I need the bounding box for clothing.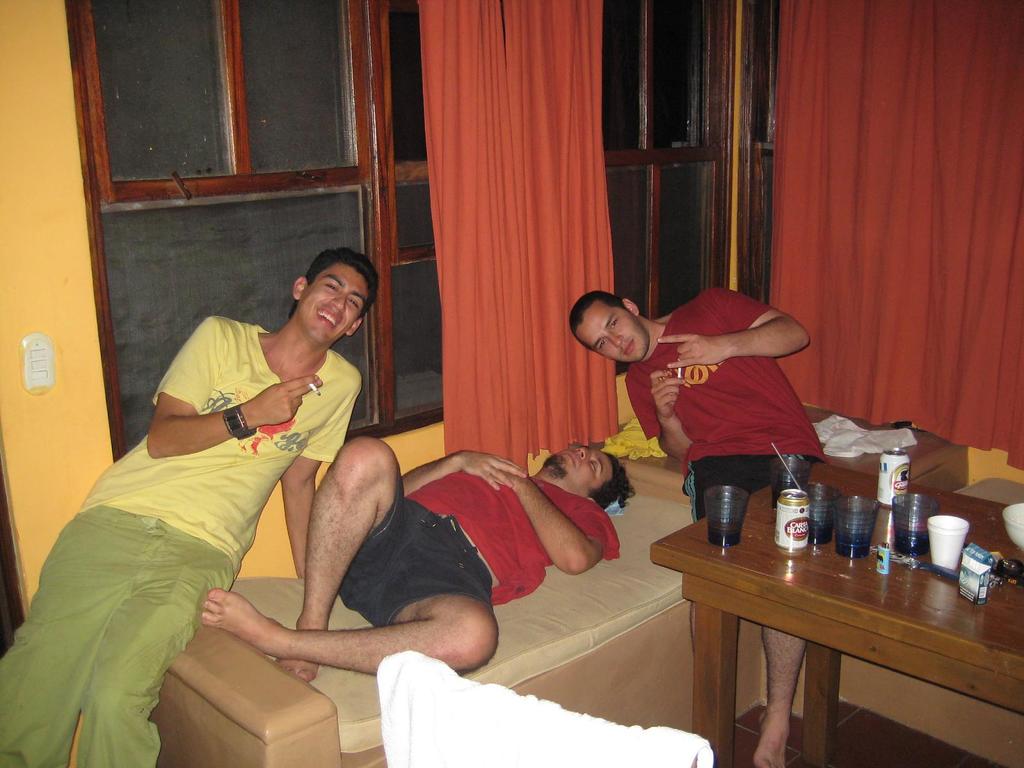
Here it is: crop(337, 477, 490, 627).
